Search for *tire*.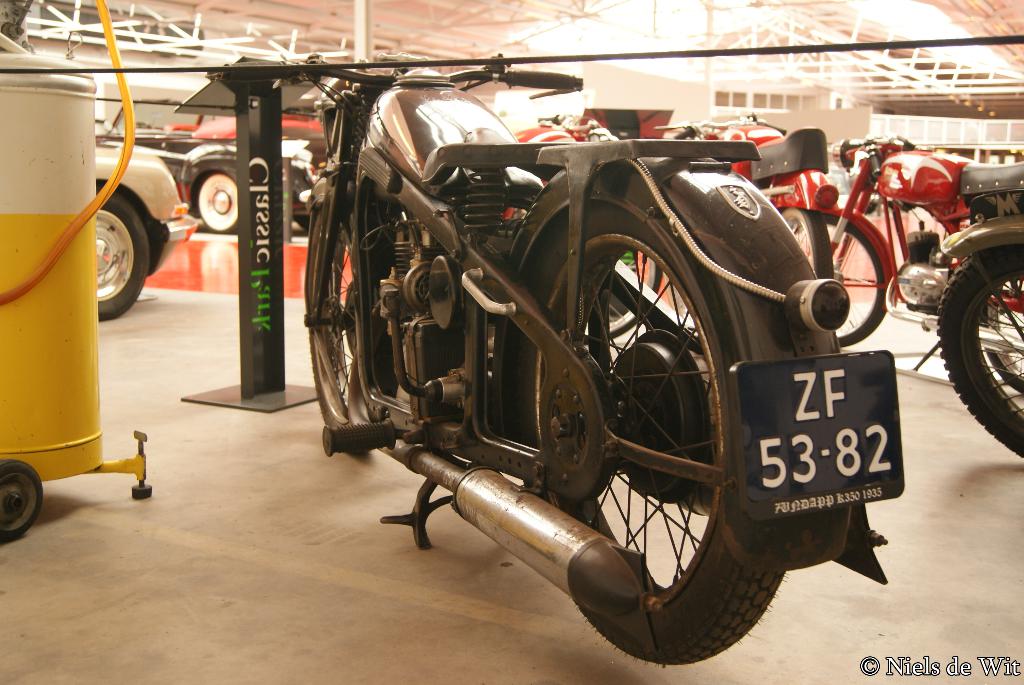
Found at {"left": 0, "top": 459, "right": 44, "bottom": 542}.
